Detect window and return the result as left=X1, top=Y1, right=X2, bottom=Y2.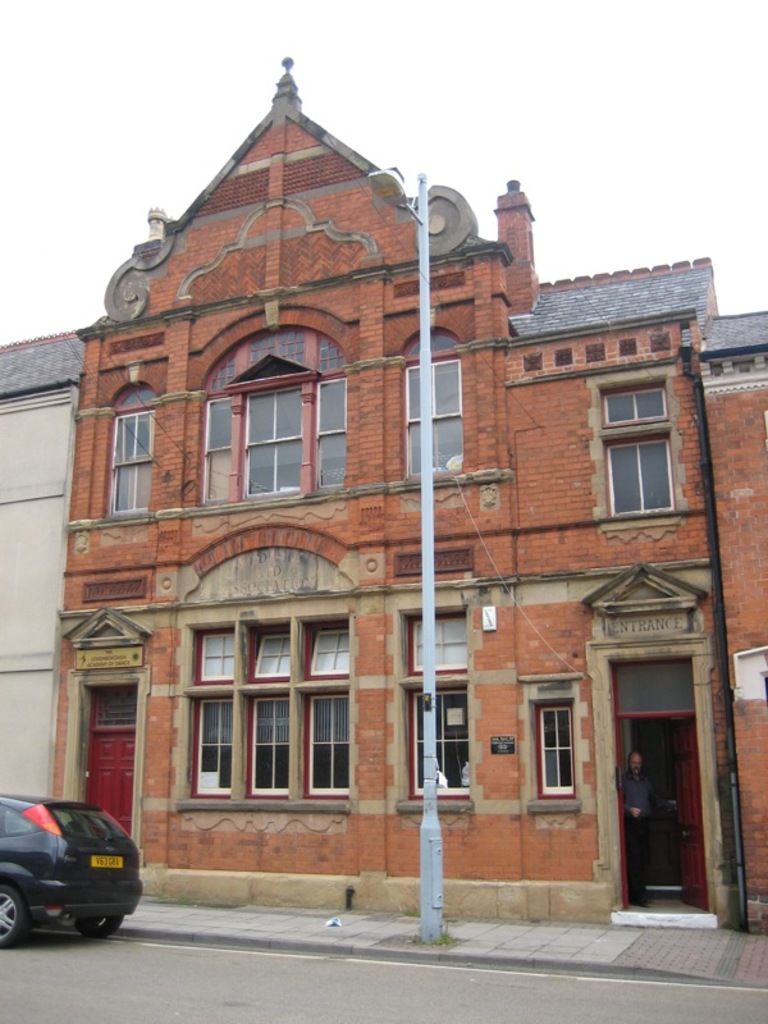
left=209, top=361, right=344, bottom=490.
